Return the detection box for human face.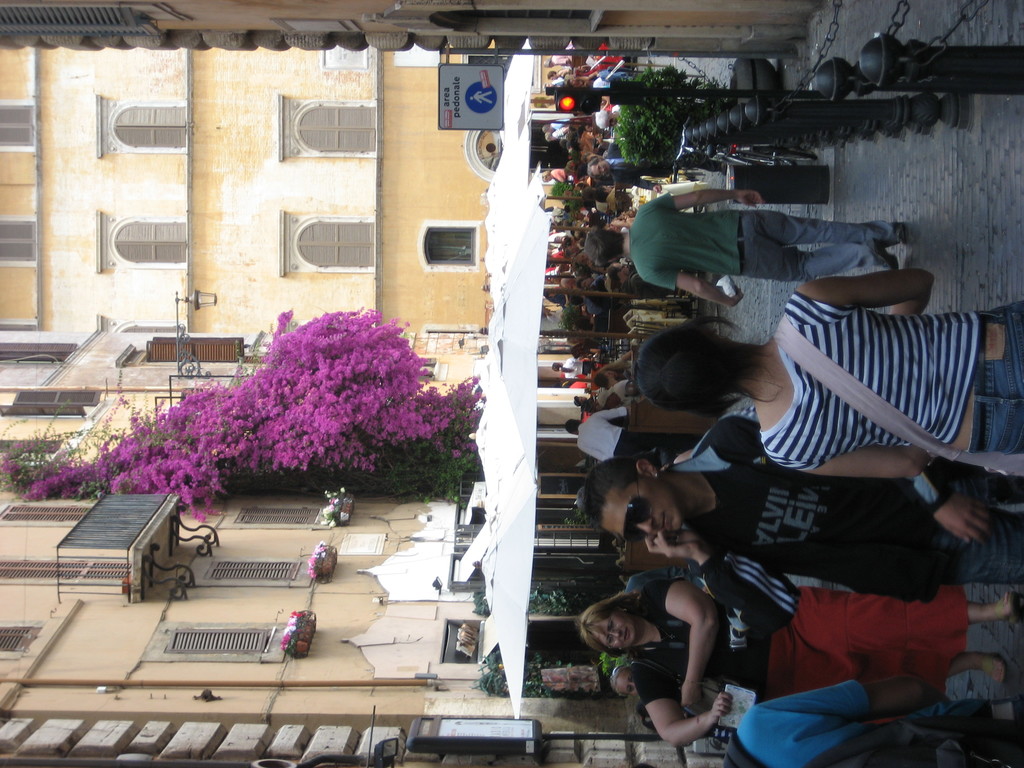
584, 612, 636, 652.
